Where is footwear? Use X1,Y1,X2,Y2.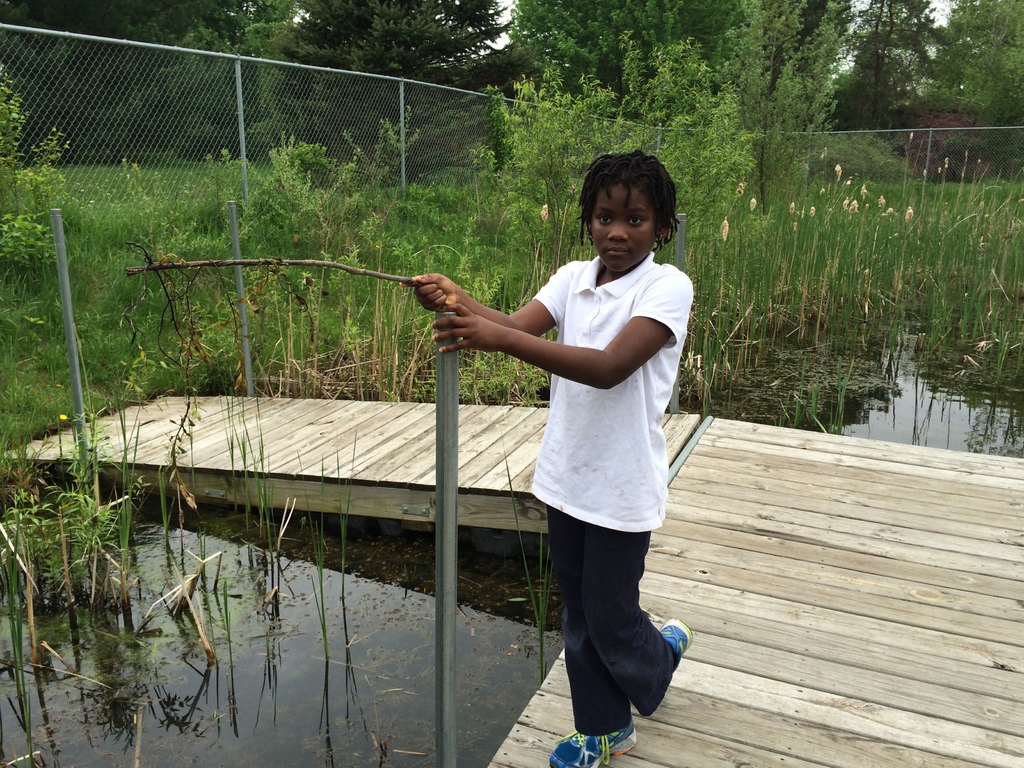
550,729,637,767.
